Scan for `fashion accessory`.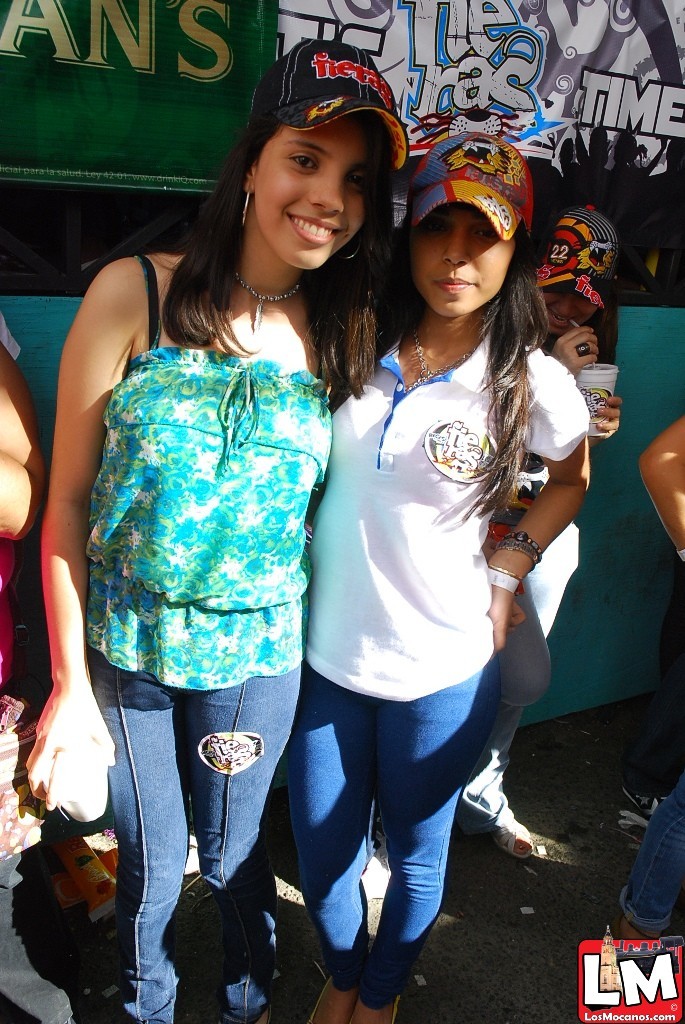
Scan result: region(243, 189, 252, 234).
